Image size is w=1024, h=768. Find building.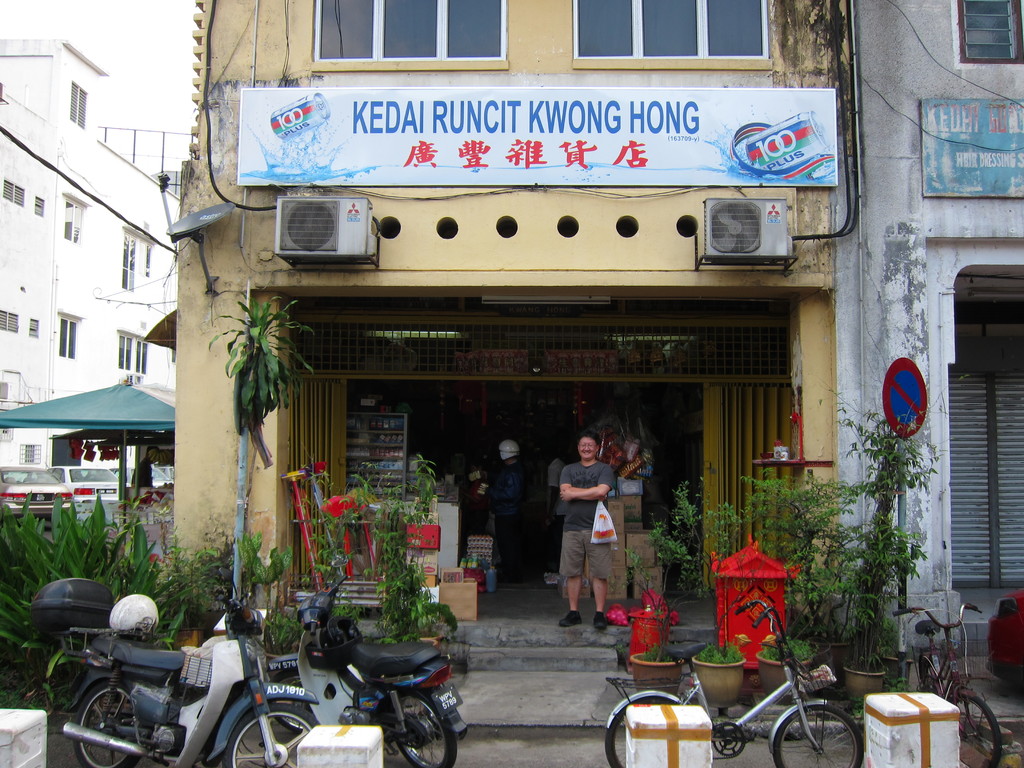
834 0 1023 689.
